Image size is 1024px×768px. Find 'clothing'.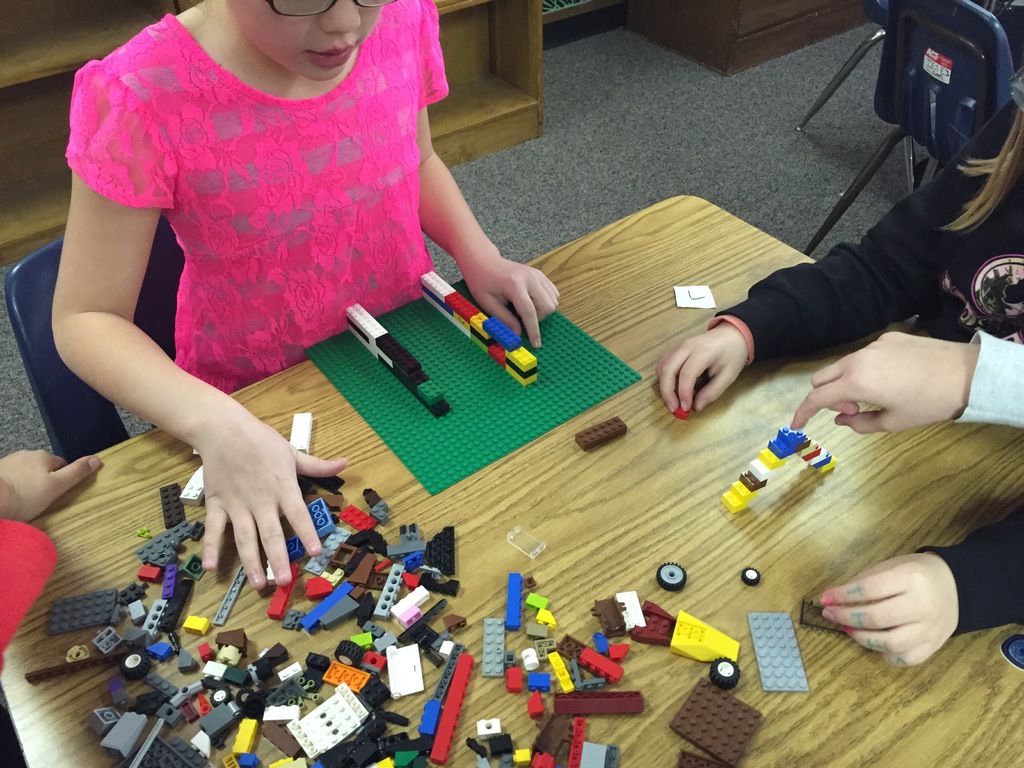
<box>0,516,59,681</box>.
